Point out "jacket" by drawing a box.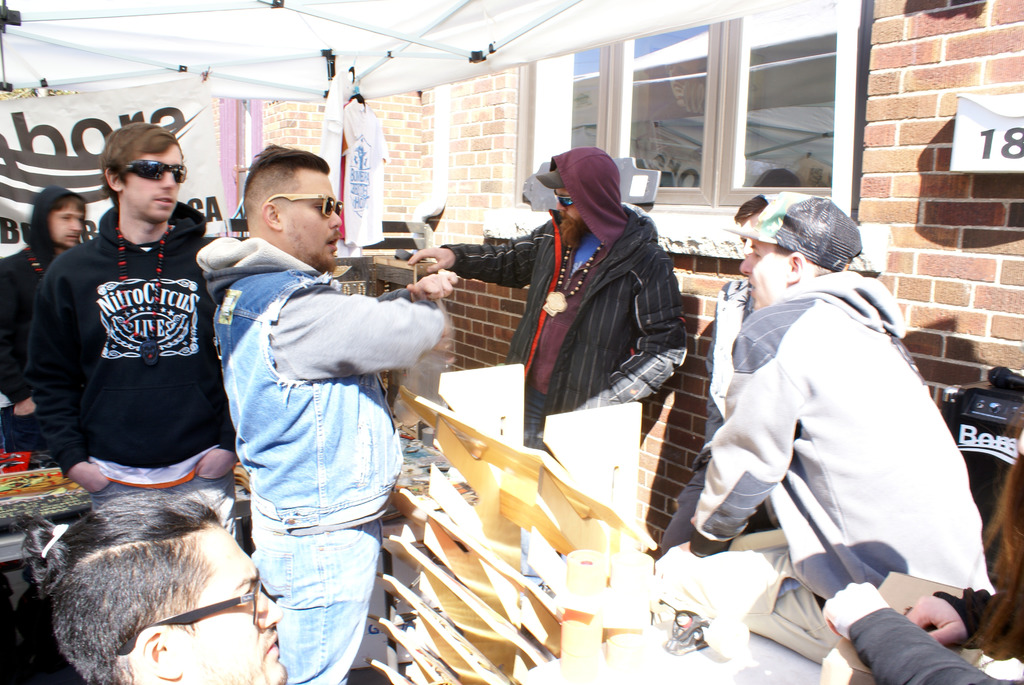
<box>707,267,998,602</box>.
